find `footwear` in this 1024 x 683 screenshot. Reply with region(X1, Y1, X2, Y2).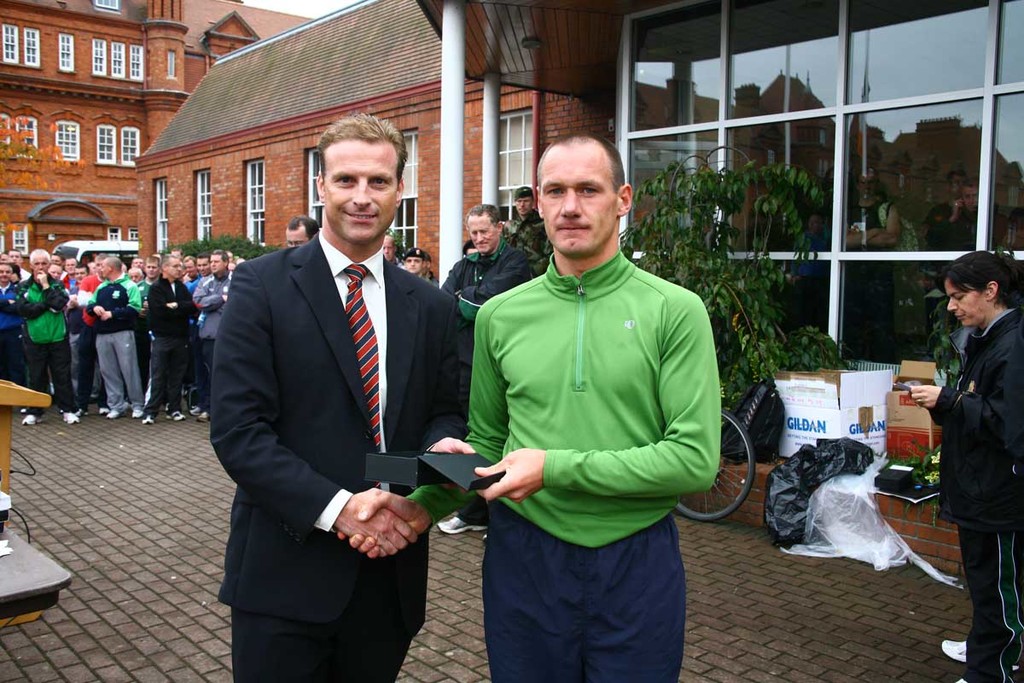
region(131, 408, 142, 417).
